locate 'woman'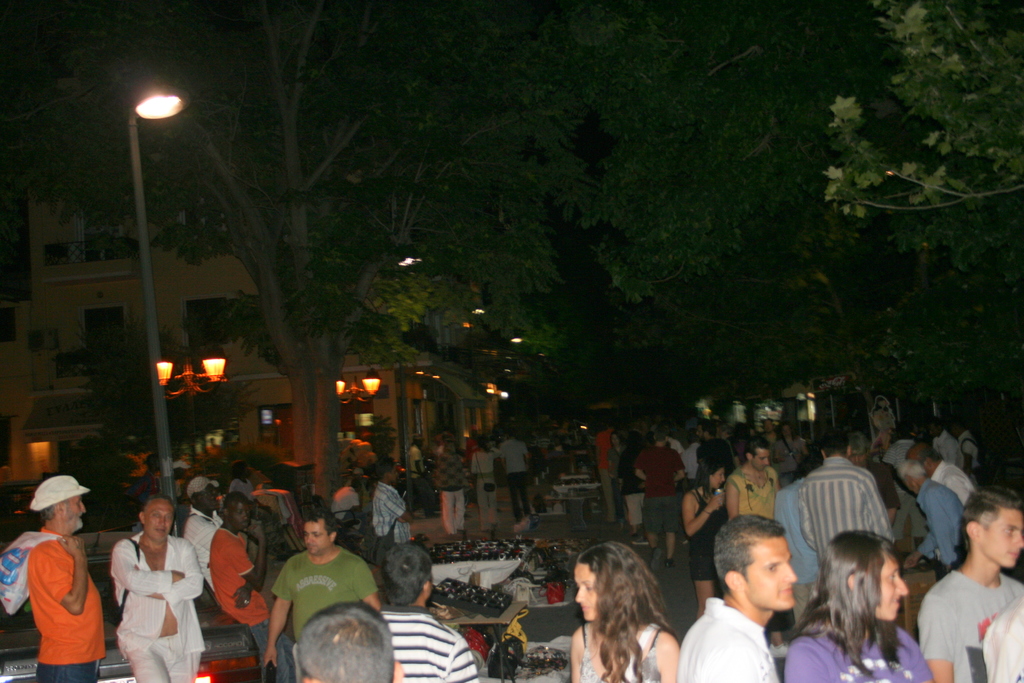
bbox(676, 462, 724, 621)
